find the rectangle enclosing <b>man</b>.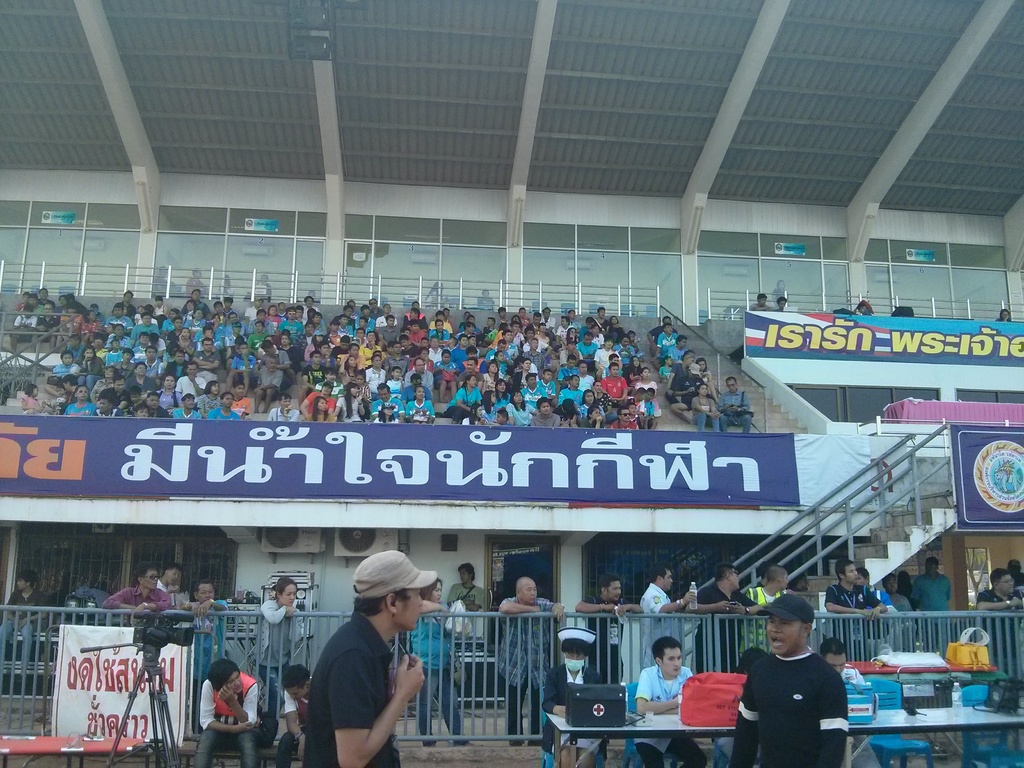
{"x1": 499, "y1": 574, "x2": 564, "y2": 746}.
